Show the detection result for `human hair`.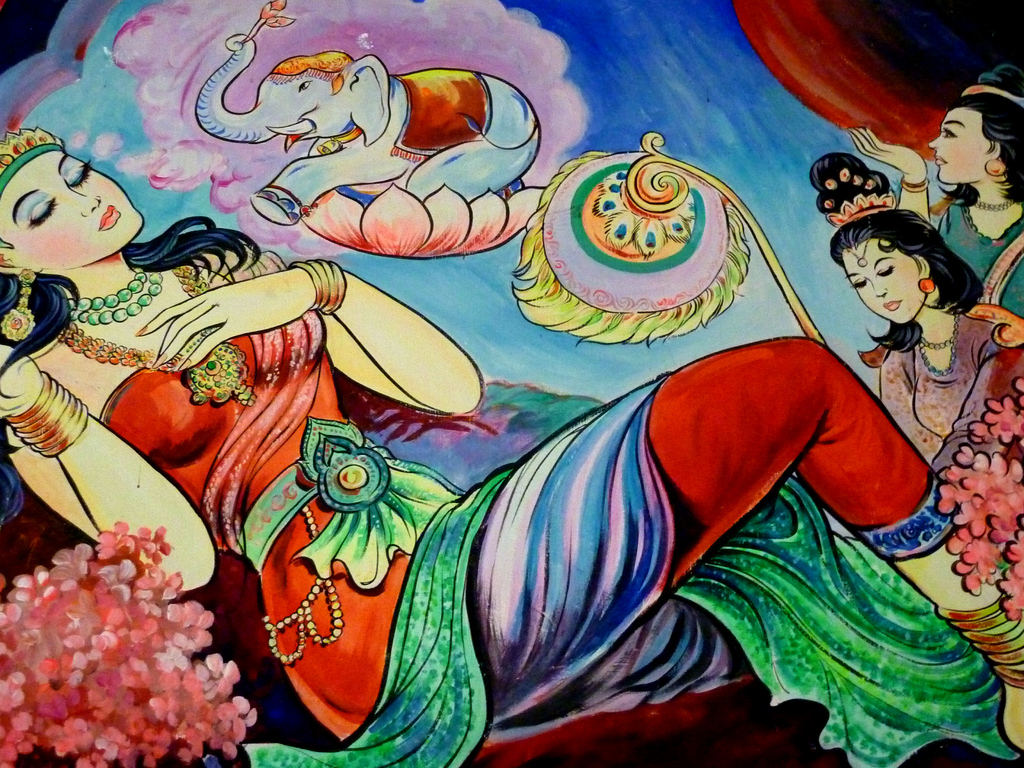
l=829, t=152, r=985, b=355.
